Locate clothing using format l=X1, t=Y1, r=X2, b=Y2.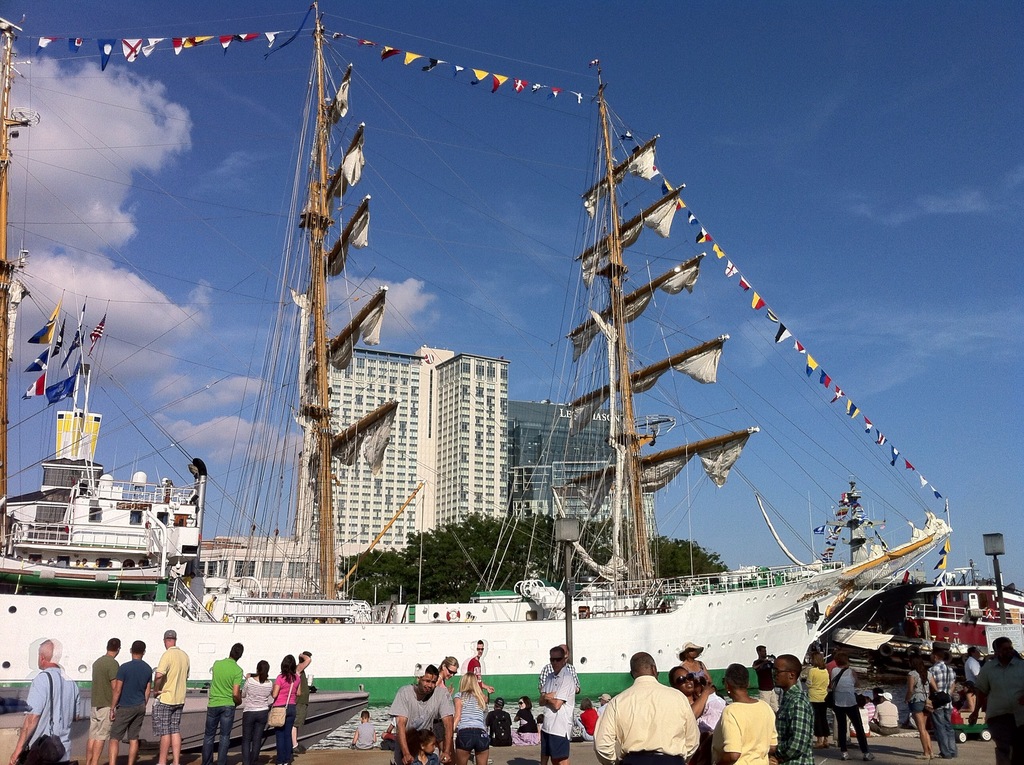
l=705, t=689, r=729, b=737.
